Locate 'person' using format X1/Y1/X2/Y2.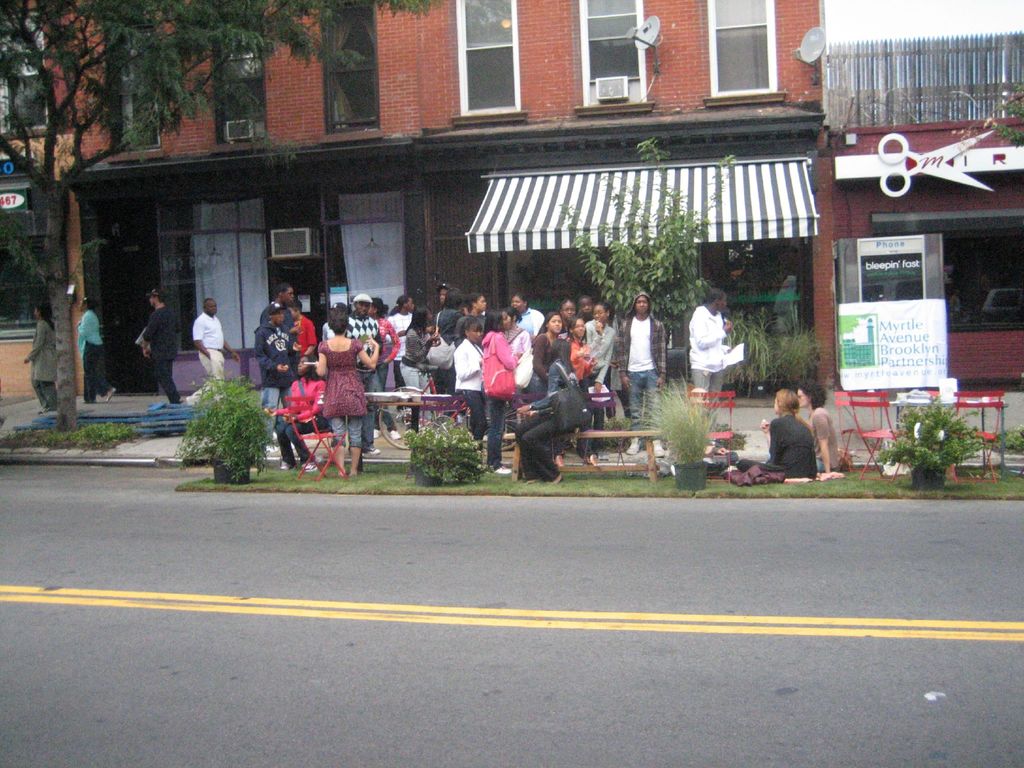
141/285/184/406.
